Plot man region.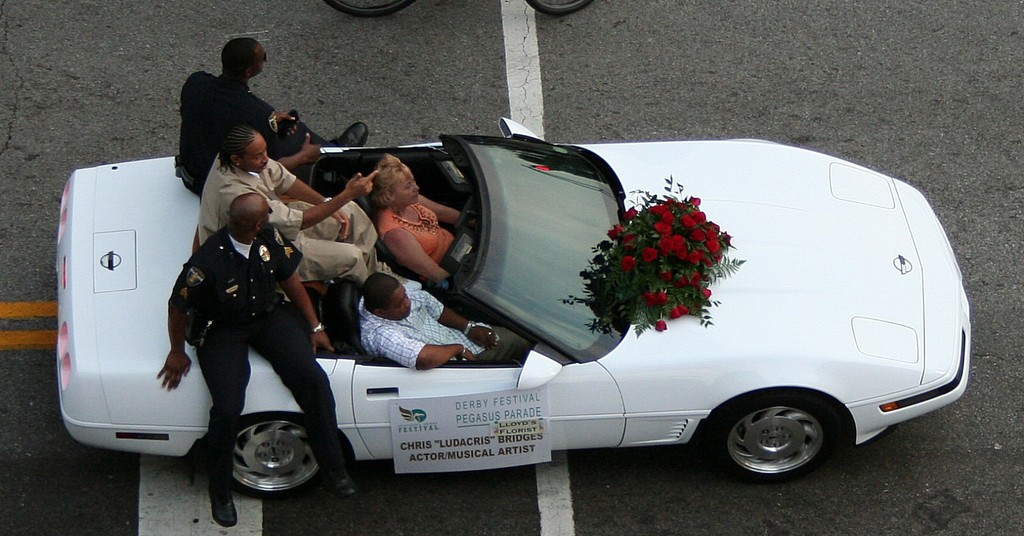
Plotted at [202,115,384,275].
